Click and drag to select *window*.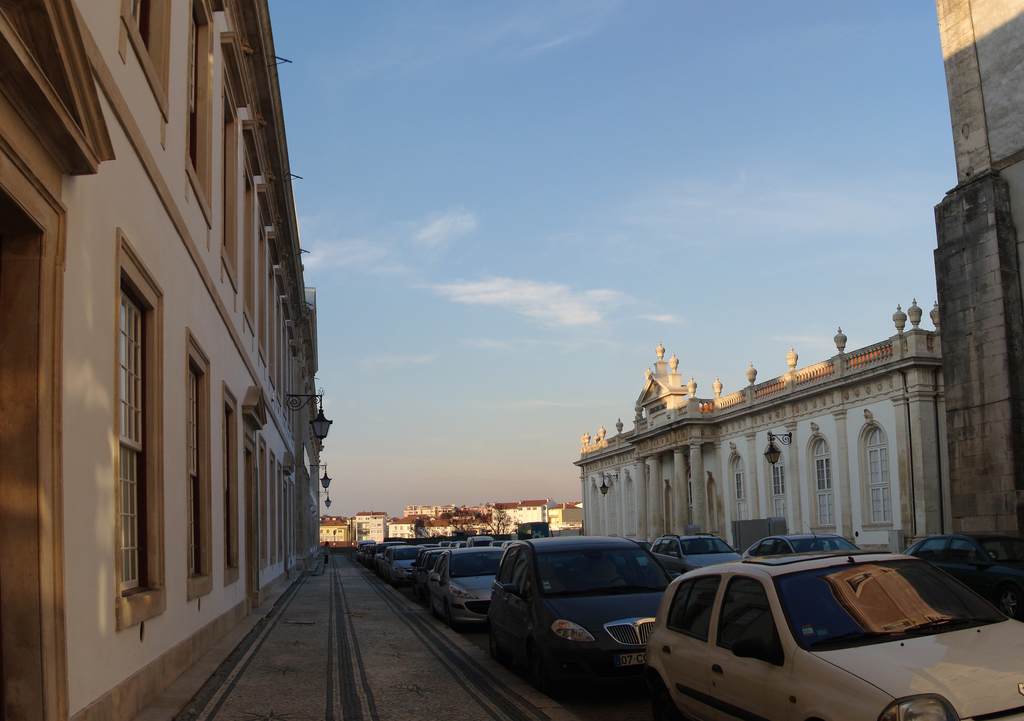
Selection: <box>220,35,252,300</box>.
